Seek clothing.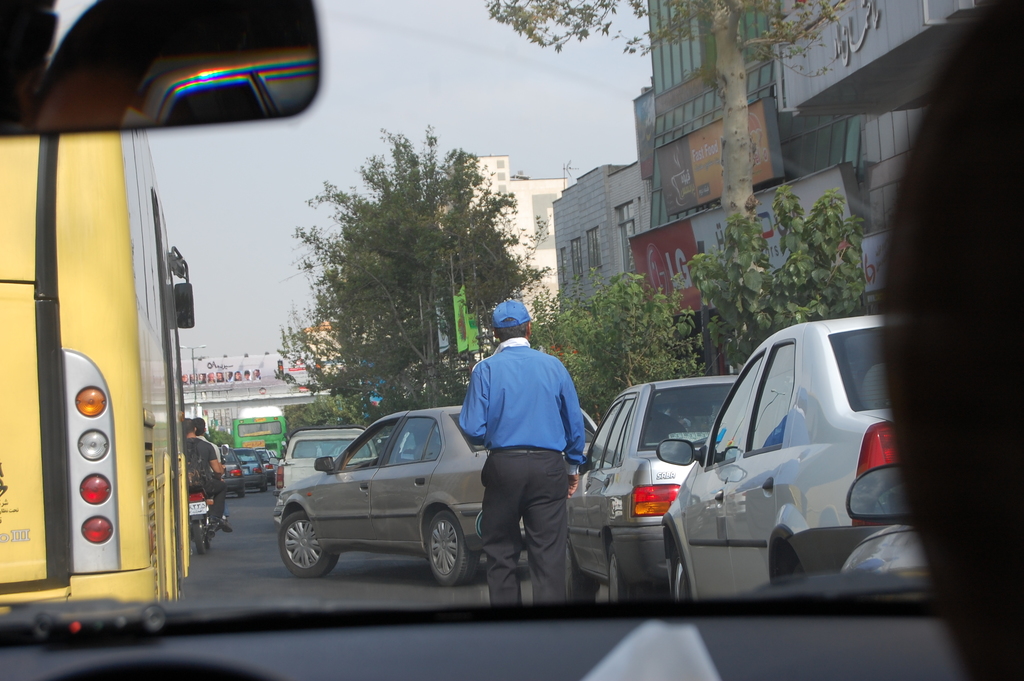
{"x1": 461, "y1": 311, "x2": 591, "y2": 564}.
